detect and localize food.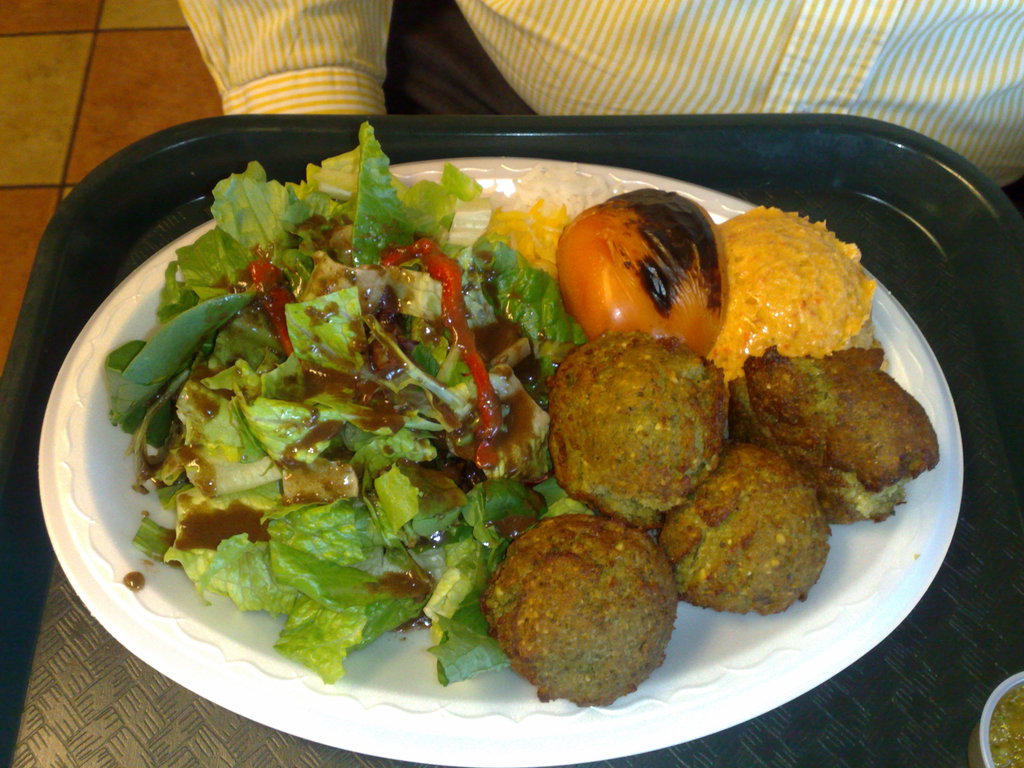
Localized at <box>482,510,679,707</box>.
